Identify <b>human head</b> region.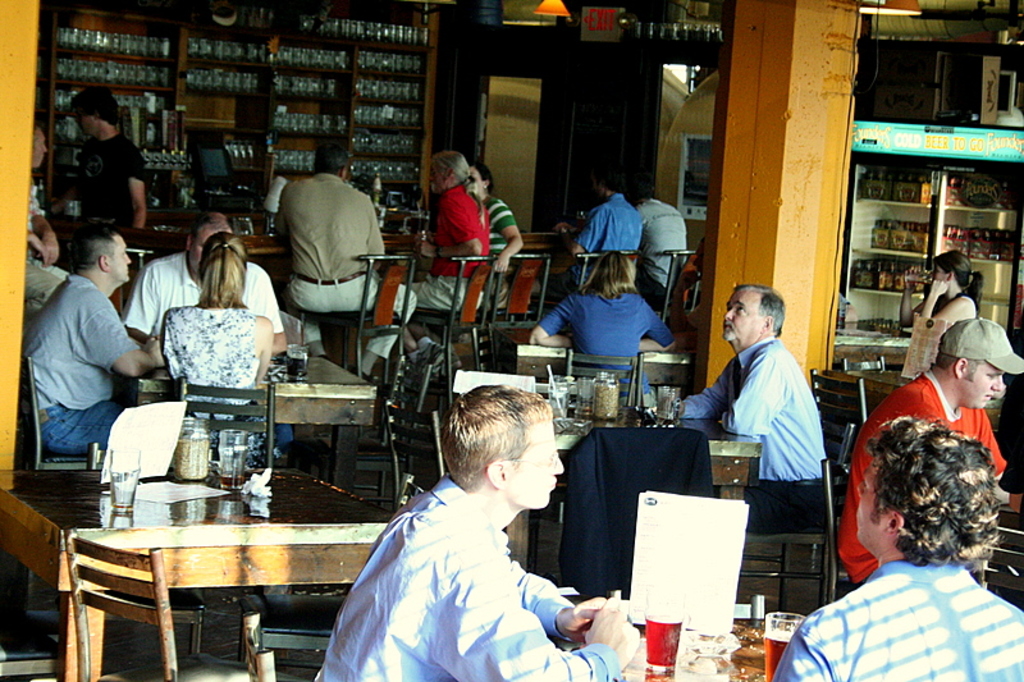
Region: (937,322,1004,409).
